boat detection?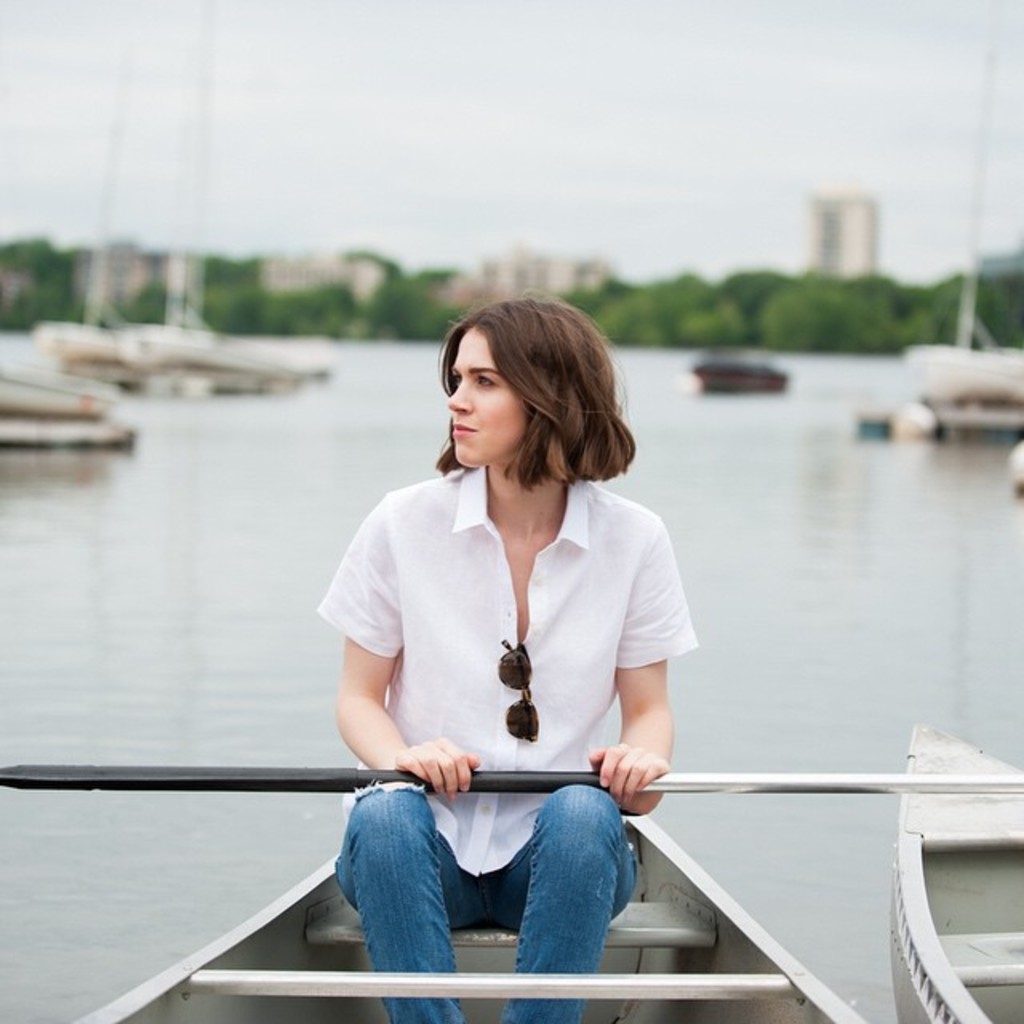
l=894, t=40, r=1022, b=432
